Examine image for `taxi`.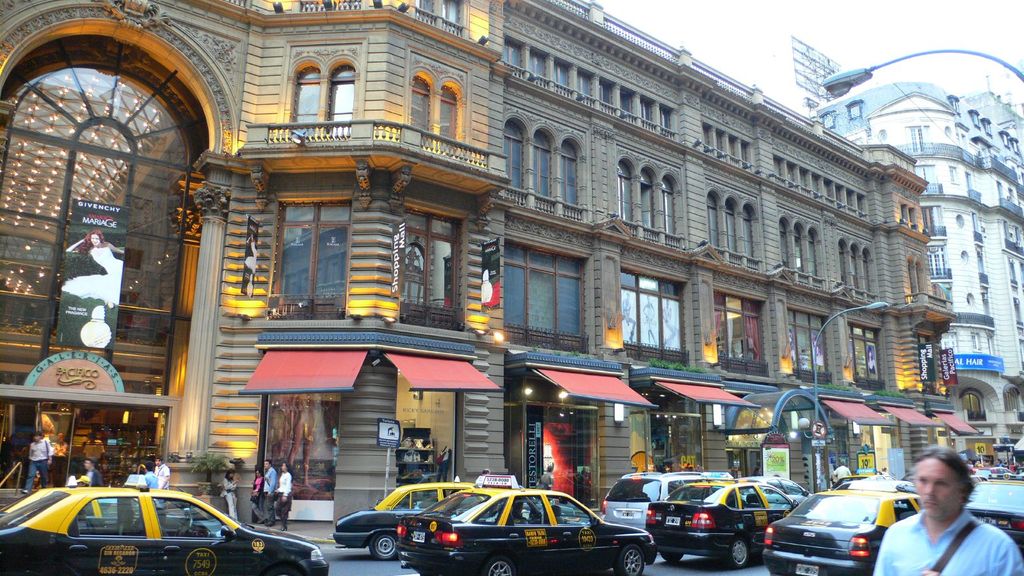
Examination result: locate(392, 472, 653, 575).
